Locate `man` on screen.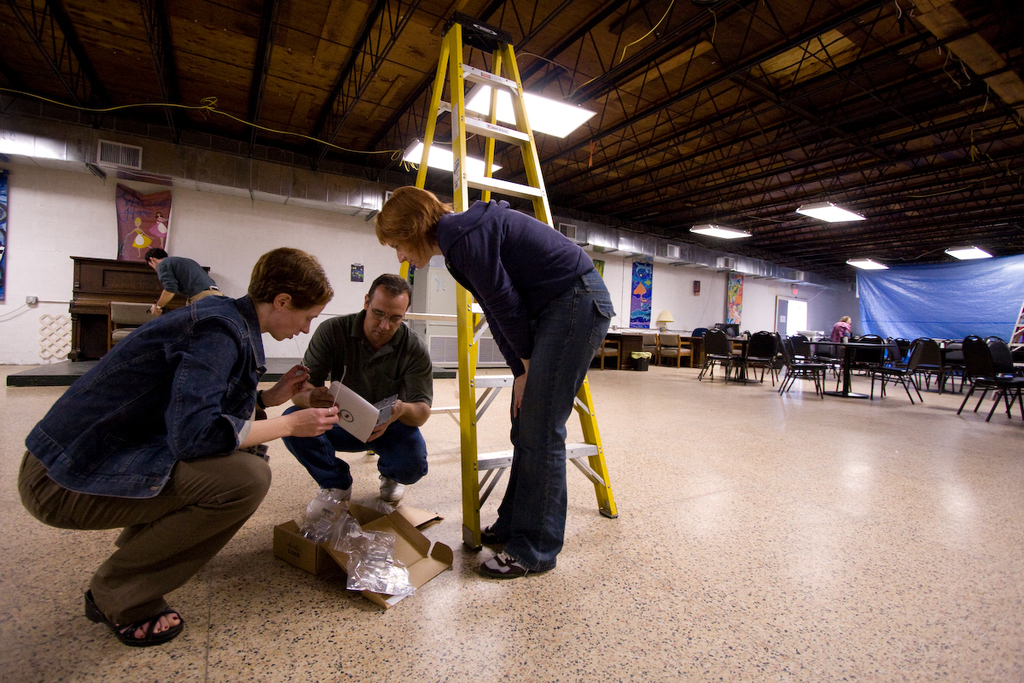
On screen at (26, 243, 323, 651).
